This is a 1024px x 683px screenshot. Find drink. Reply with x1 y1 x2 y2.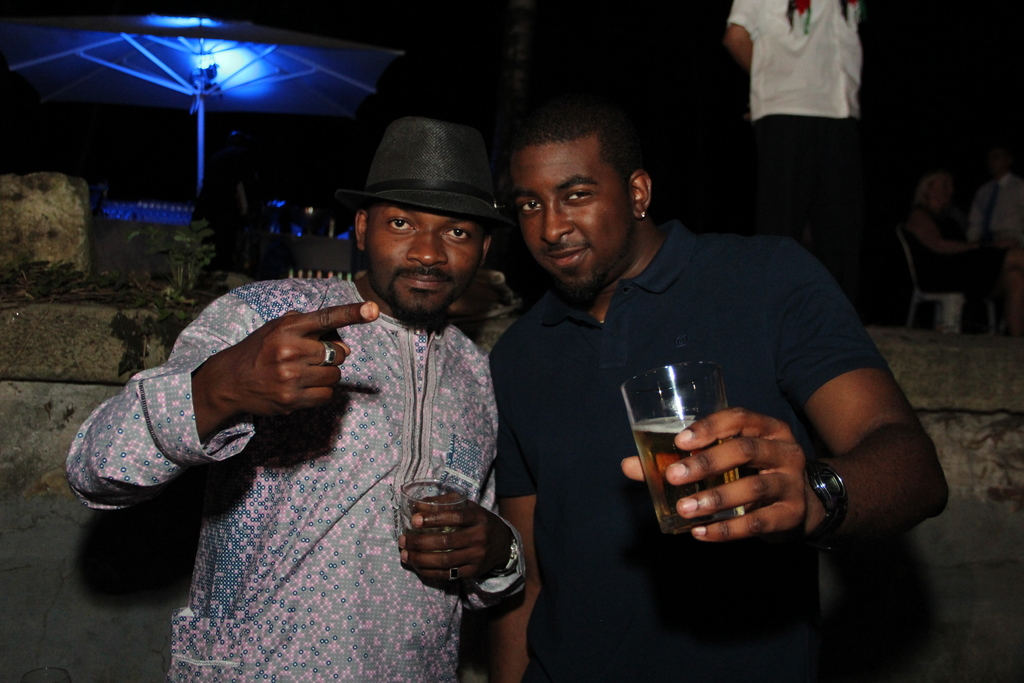
625 356 749 525.
